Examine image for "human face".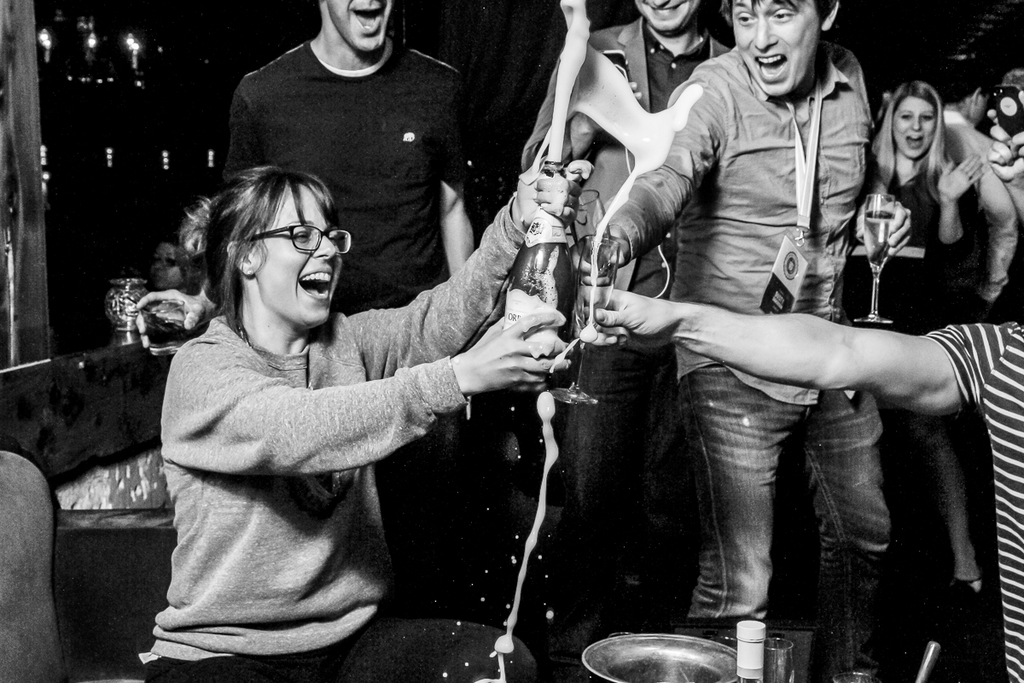
Examination result: 887,96,928,159.
